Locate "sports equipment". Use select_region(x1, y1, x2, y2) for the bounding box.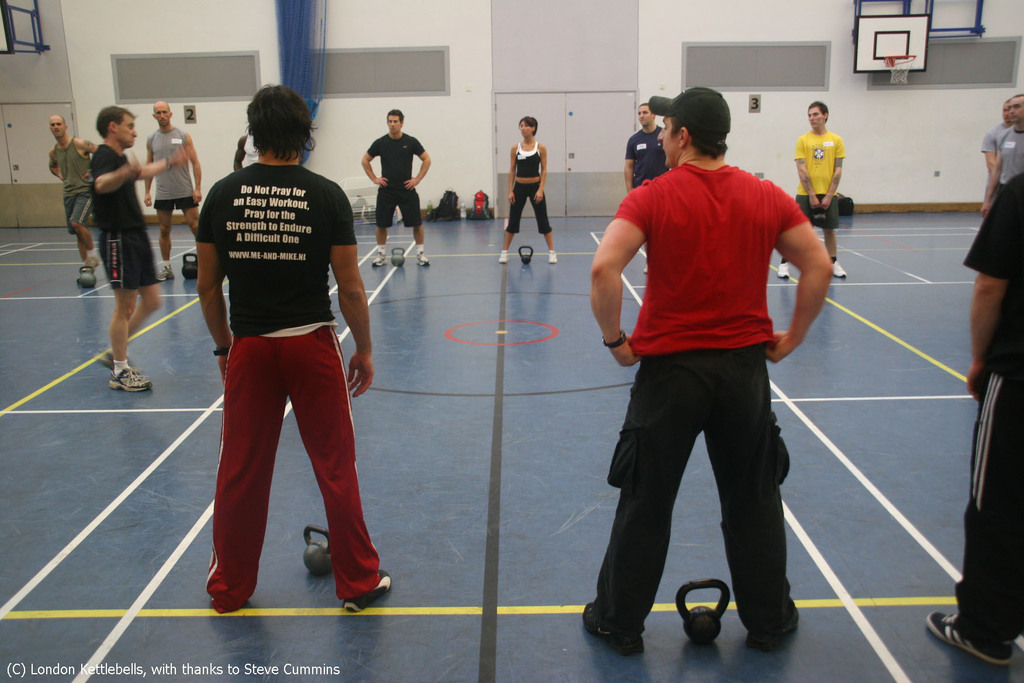
select_region(108, 367, 154, 395).
